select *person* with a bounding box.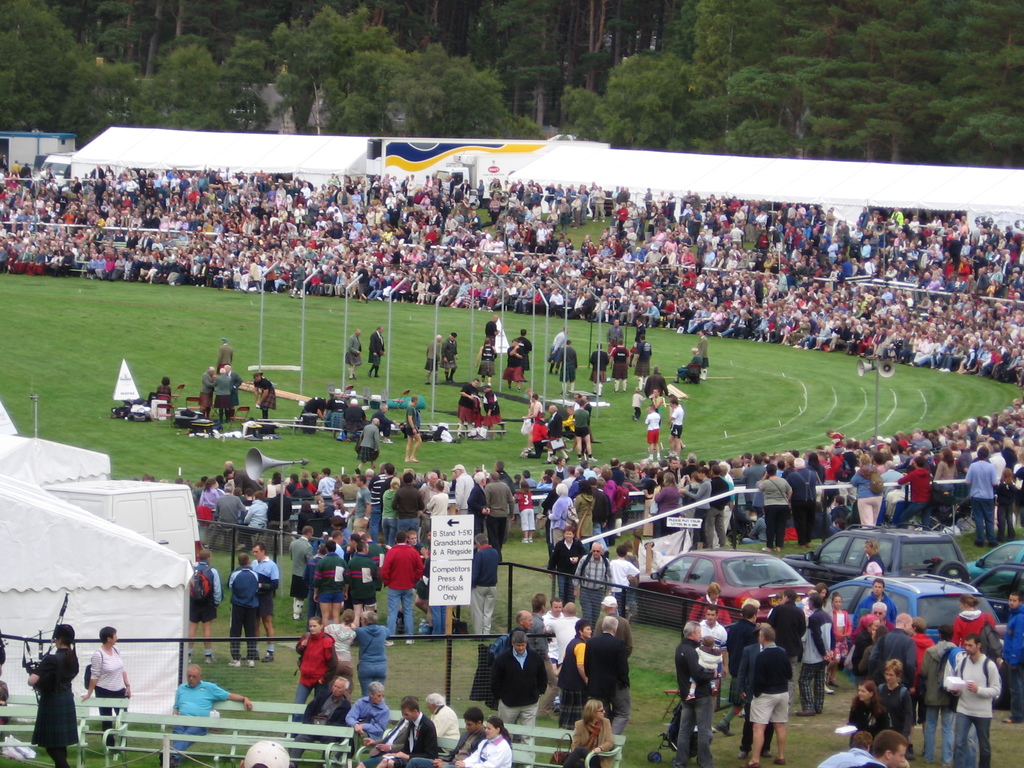
bbox(911, 618, 940, 657).
